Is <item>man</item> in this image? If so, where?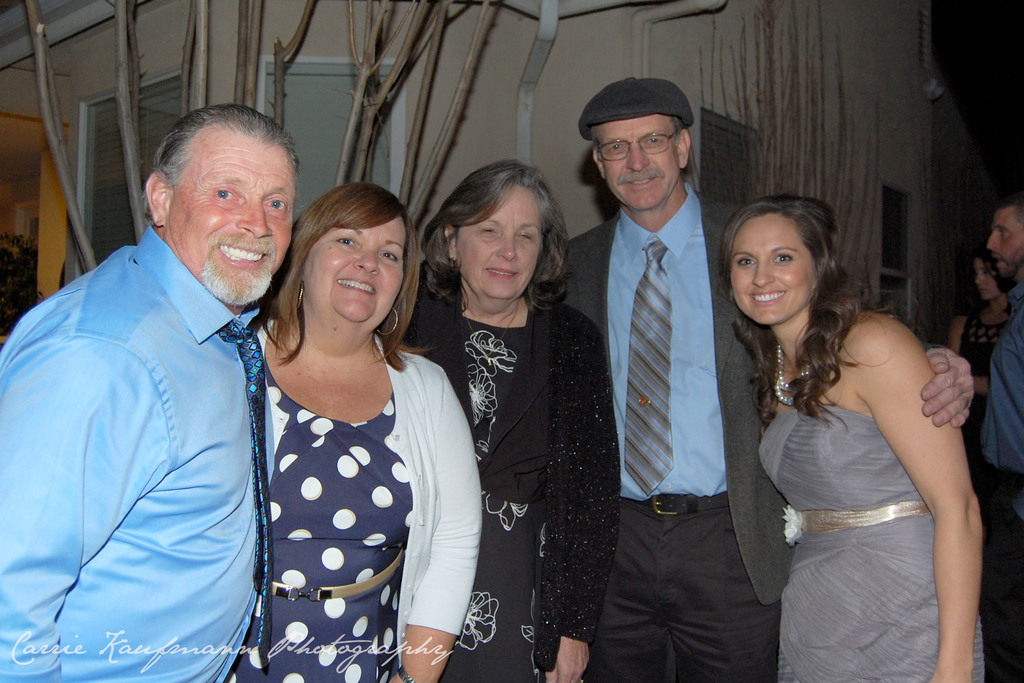
Yes, at box=[21, 83, 311, 677].
